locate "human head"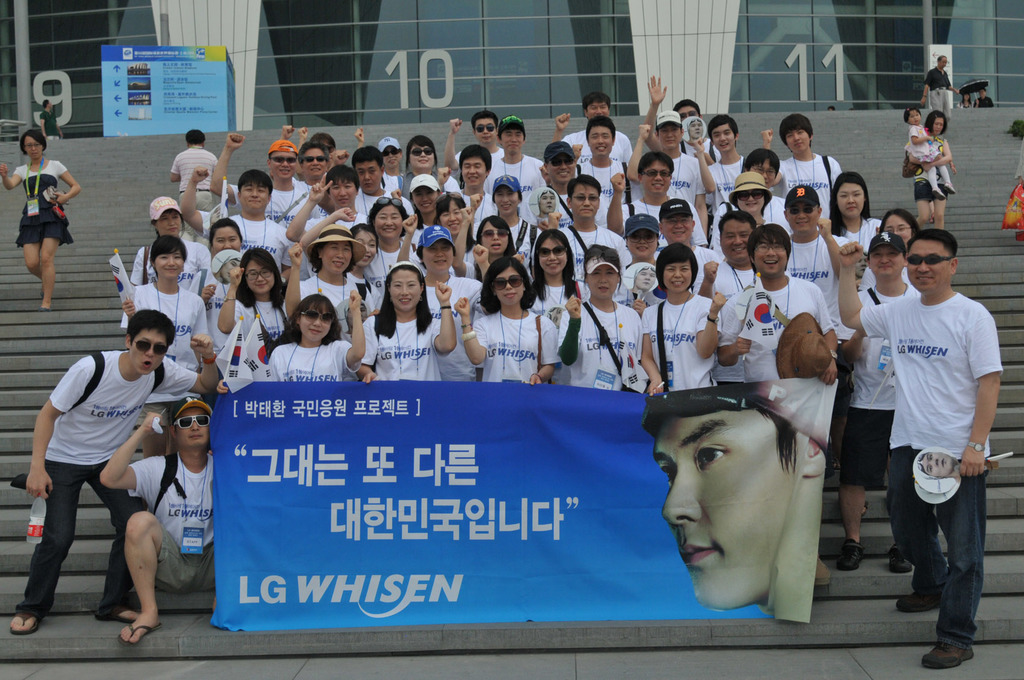
l=19, t=129, r=47, b=159
